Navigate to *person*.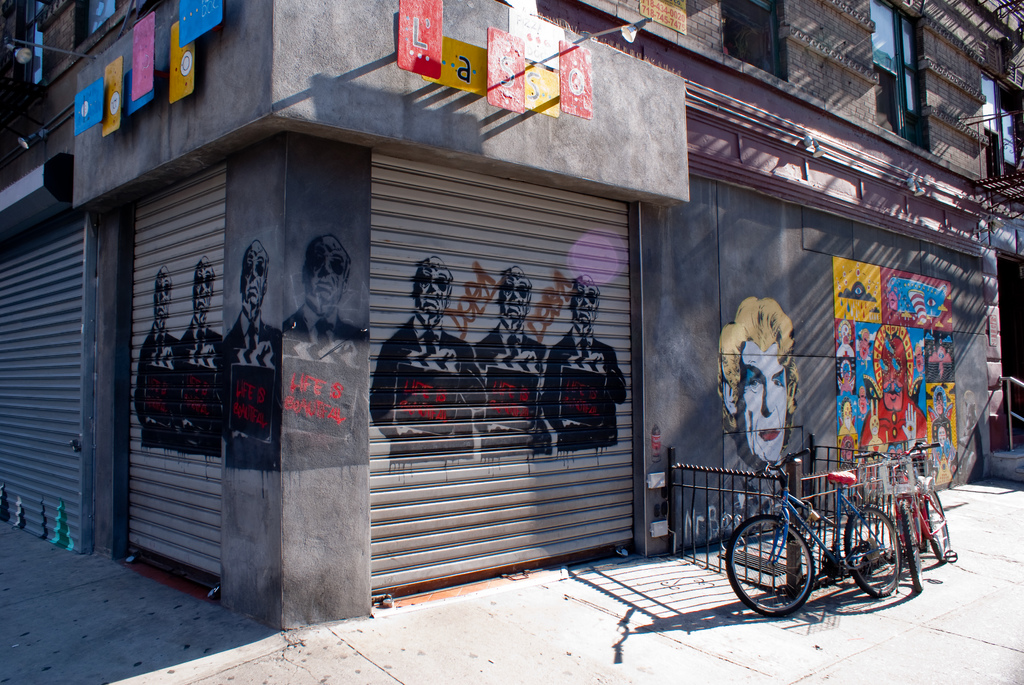
Navigation target: Rect(369, 257, 488, 461).
